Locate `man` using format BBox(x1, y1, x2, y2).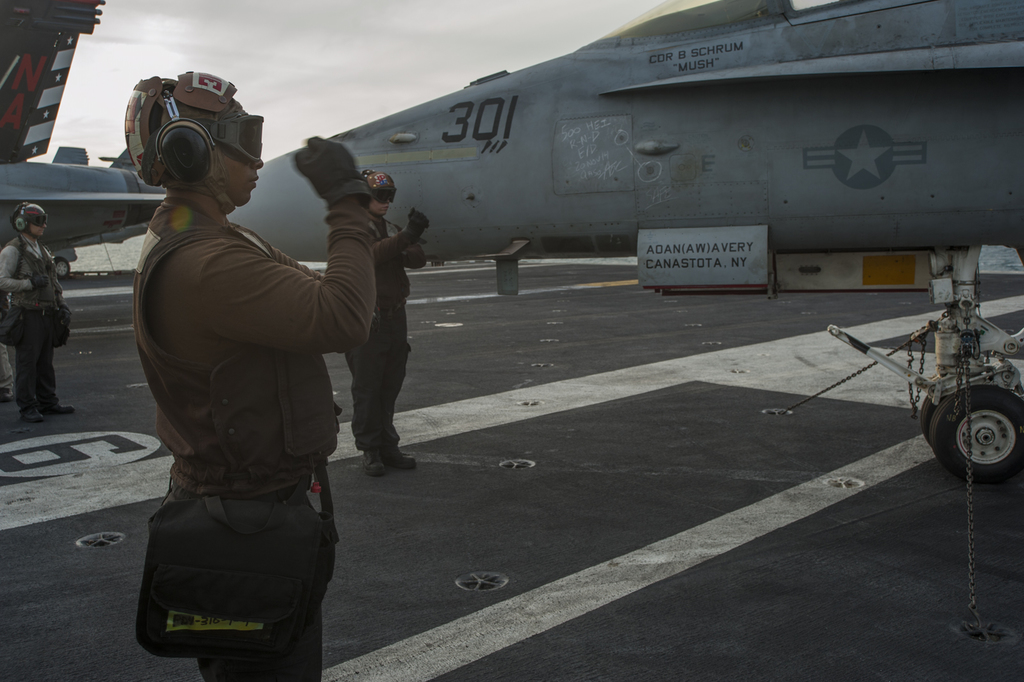
BBox(0, 204, 65, 419).
